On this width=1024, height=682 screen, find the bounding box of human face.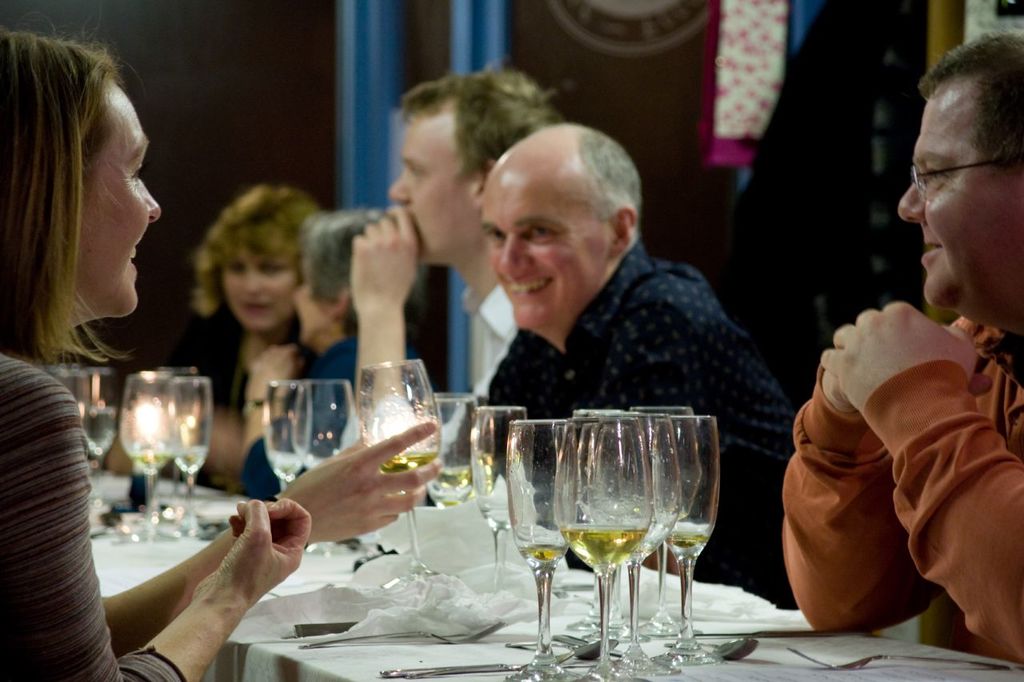
Bounding box: bbox=[482, 167, 606, 332].
